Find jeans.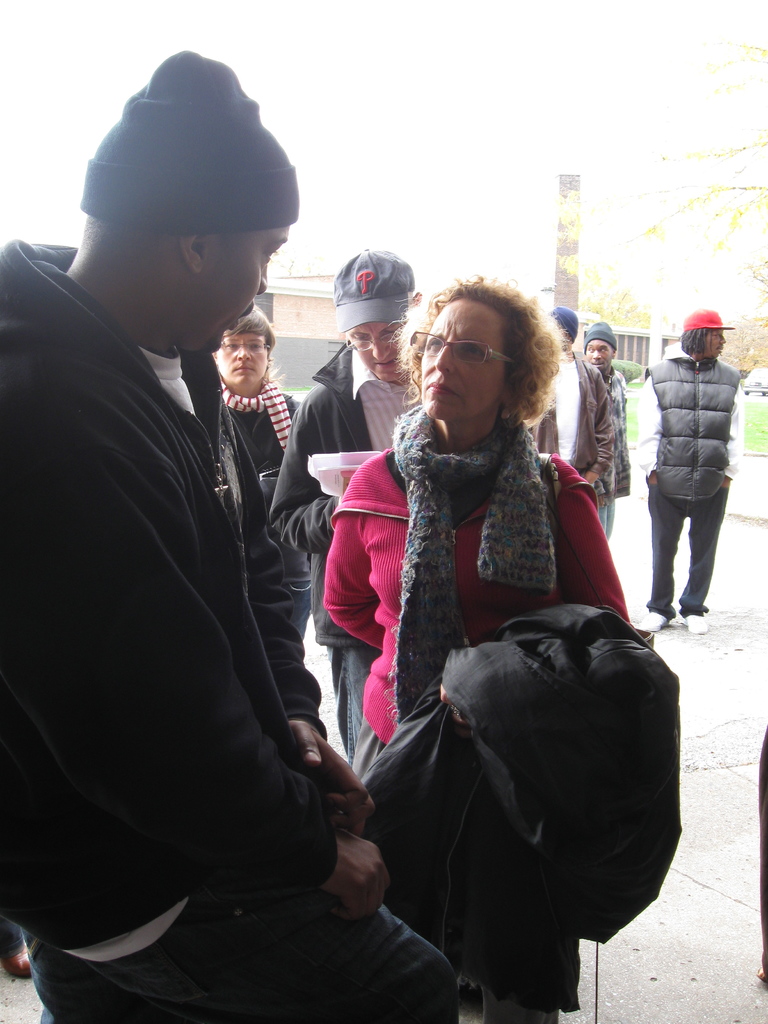
x1=24 y1=890 x2=456 y2=1023.
